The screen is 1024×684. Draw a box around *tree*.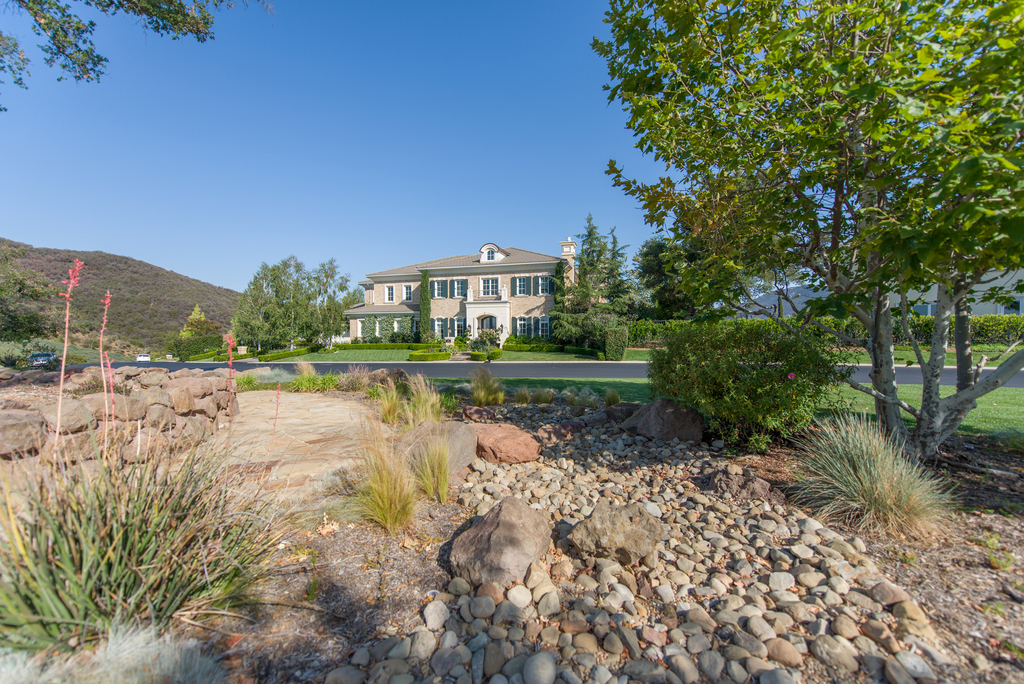
[left=623, top=234, right=717, bottom=318].
